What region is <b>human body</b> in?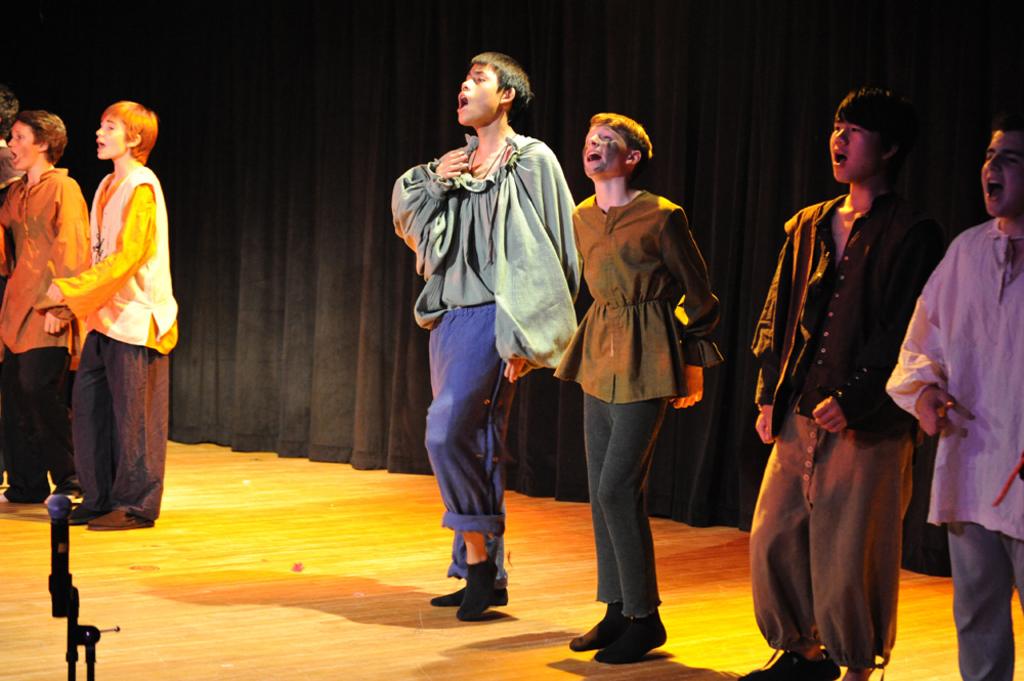
(left=52, top=153, right=173, bottom=530).
